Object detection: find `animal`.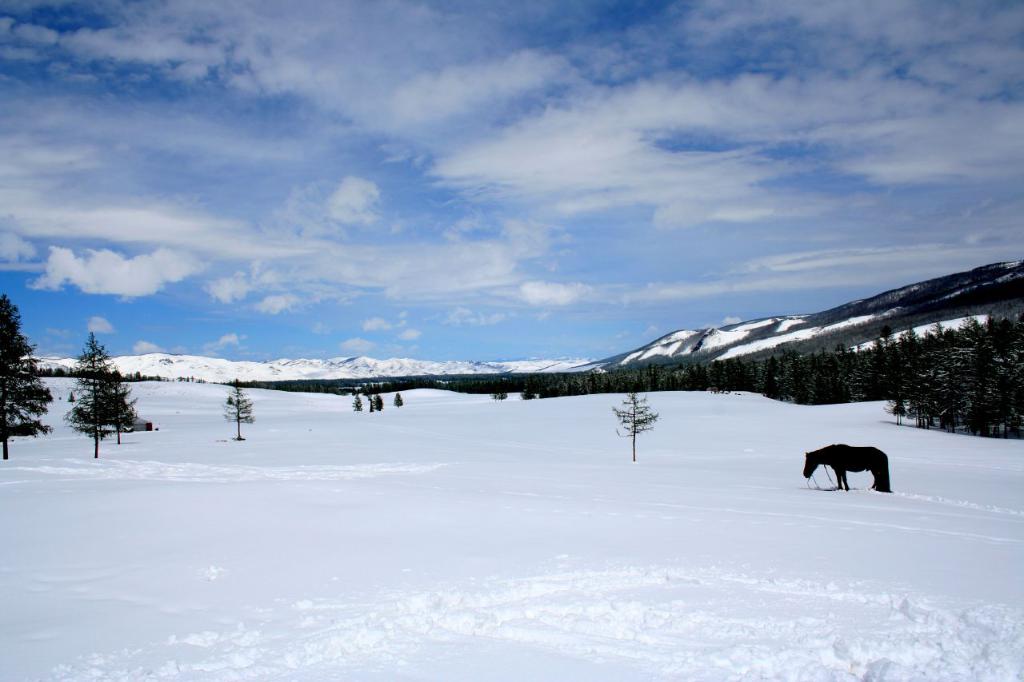
locate(800, 442, 891, 493).
